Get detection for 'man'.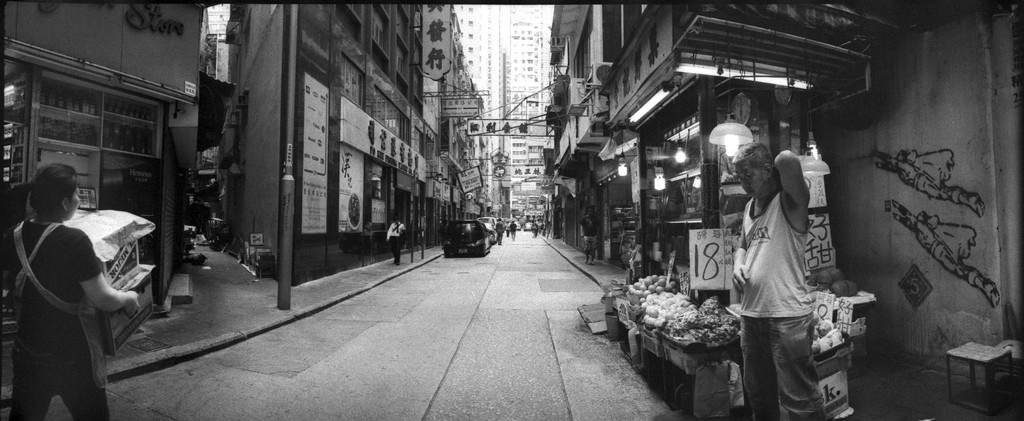
Detection: l=732, t=135, r=831, b=420.
